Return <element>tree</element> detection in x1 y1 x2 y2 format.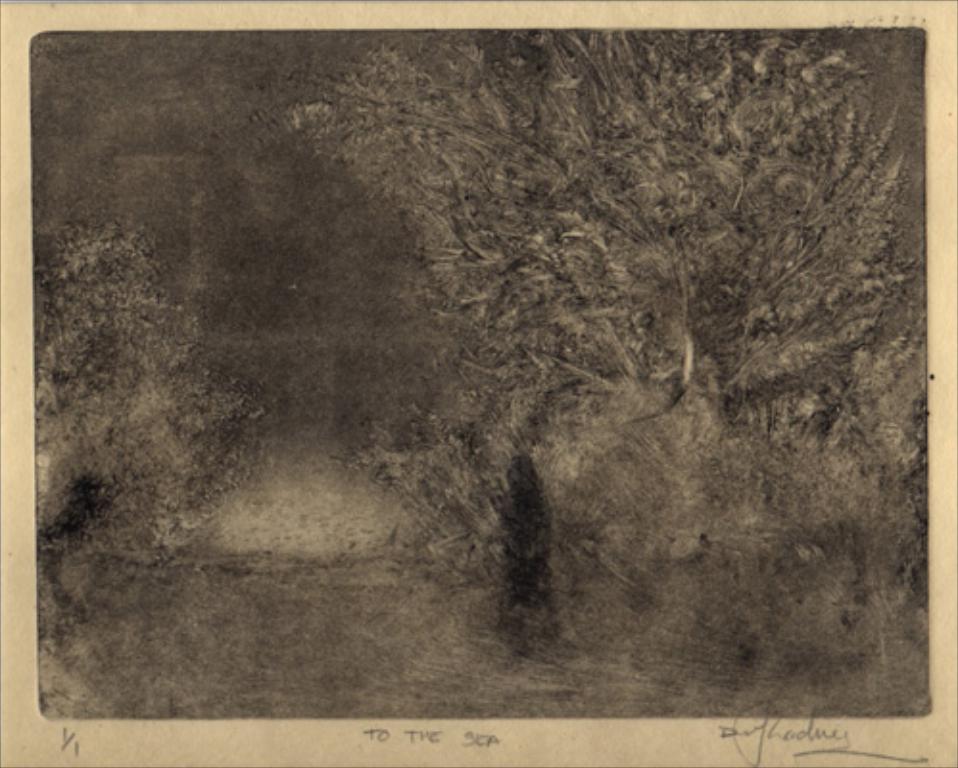
29 213 273 586.
